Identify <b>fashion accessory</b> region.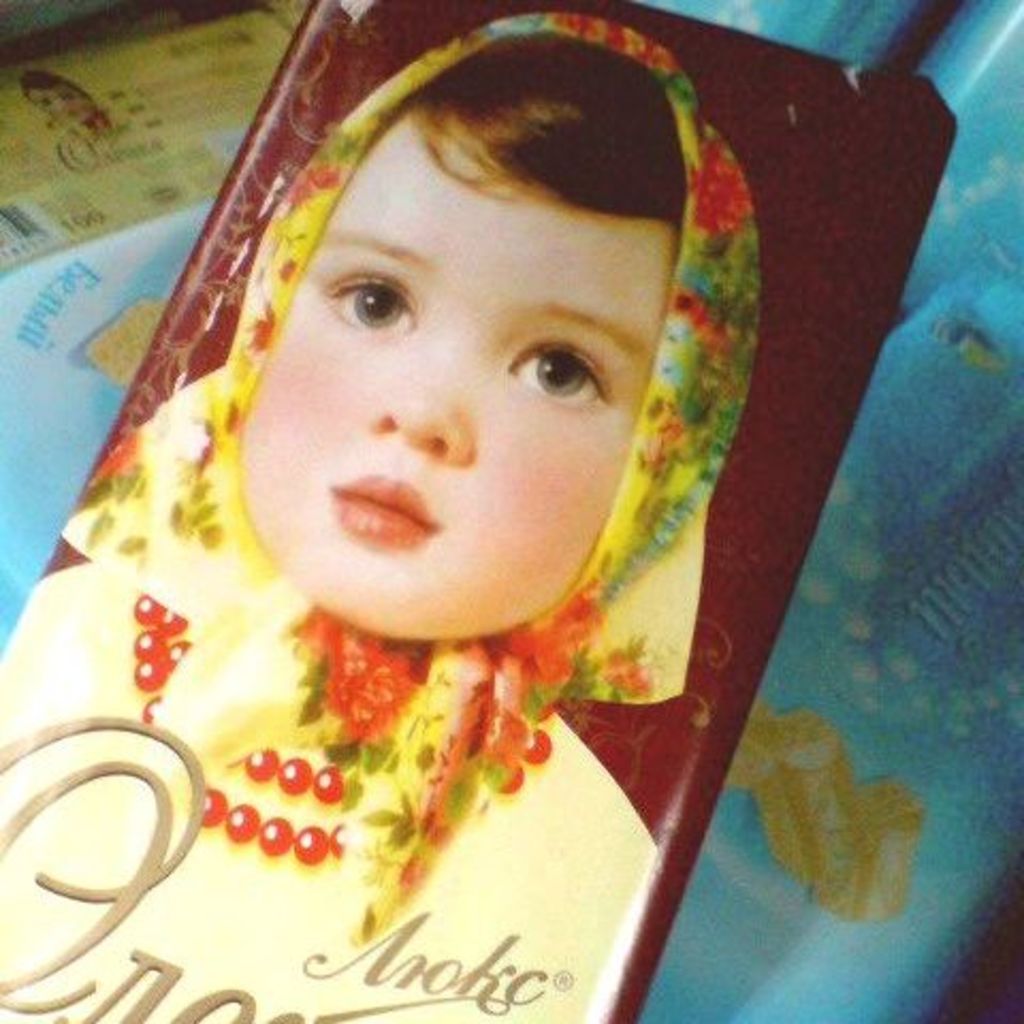
Region: [62, 11, 759, 947].
